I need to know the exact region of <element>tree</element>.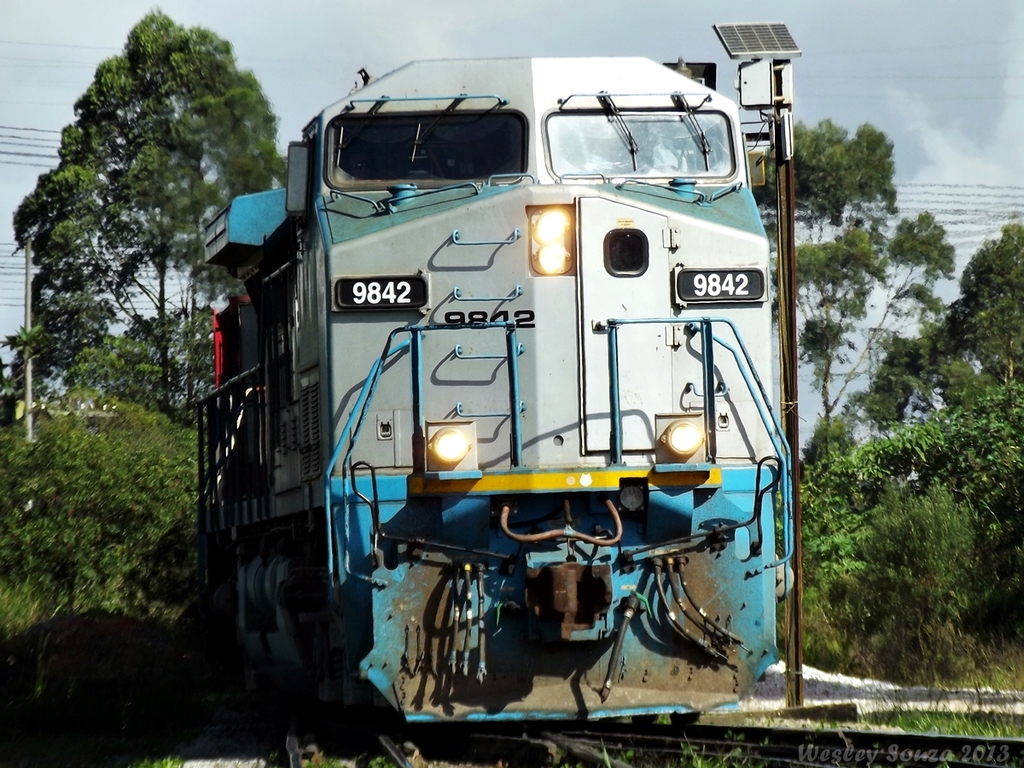
Region: 753, 116, 956, 427.
